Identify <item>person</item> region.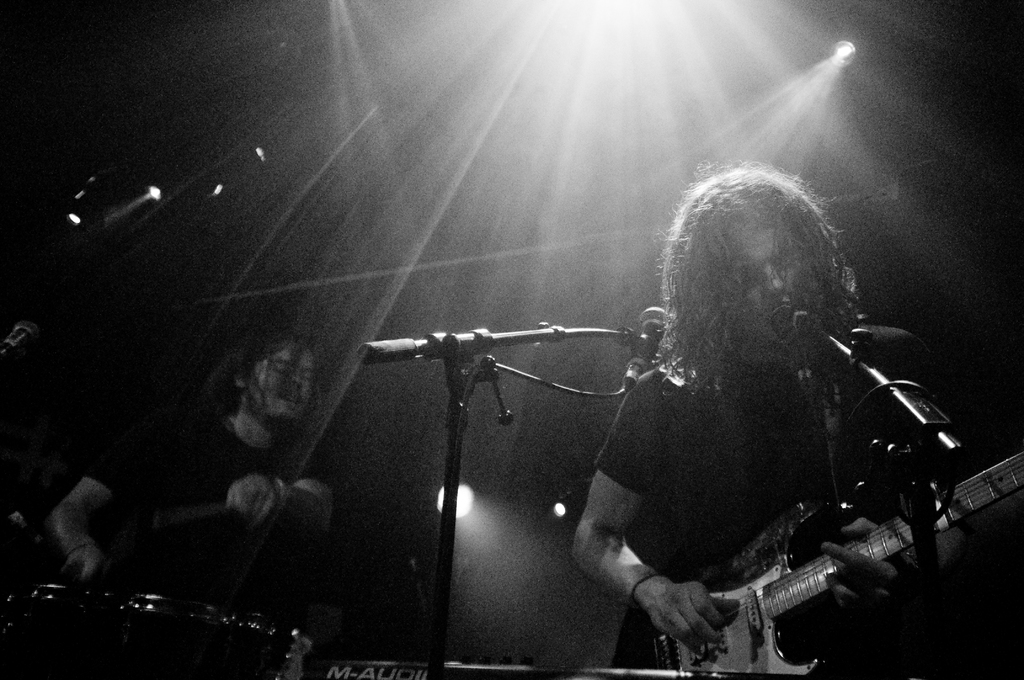
Region: box(42, 318, 335, 585).
